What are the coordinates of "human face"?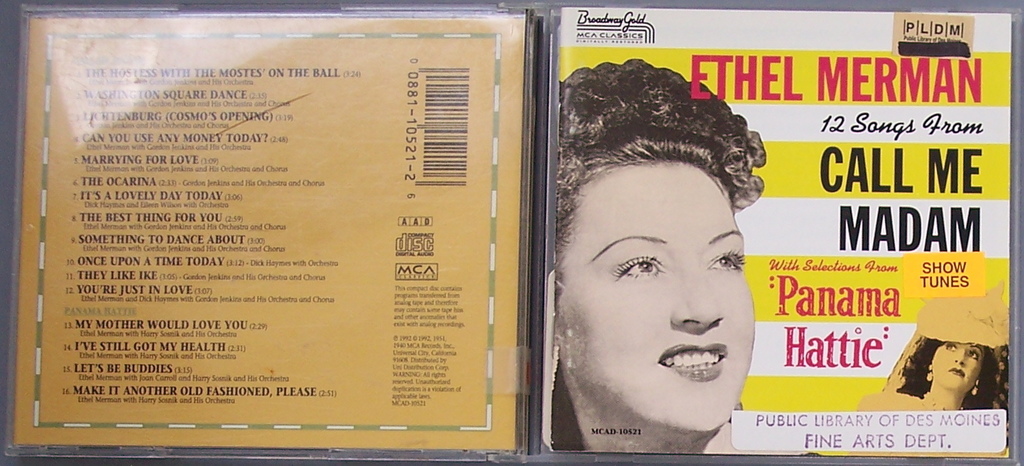
(x1=936, y1=344, x2=987, y2=393).
